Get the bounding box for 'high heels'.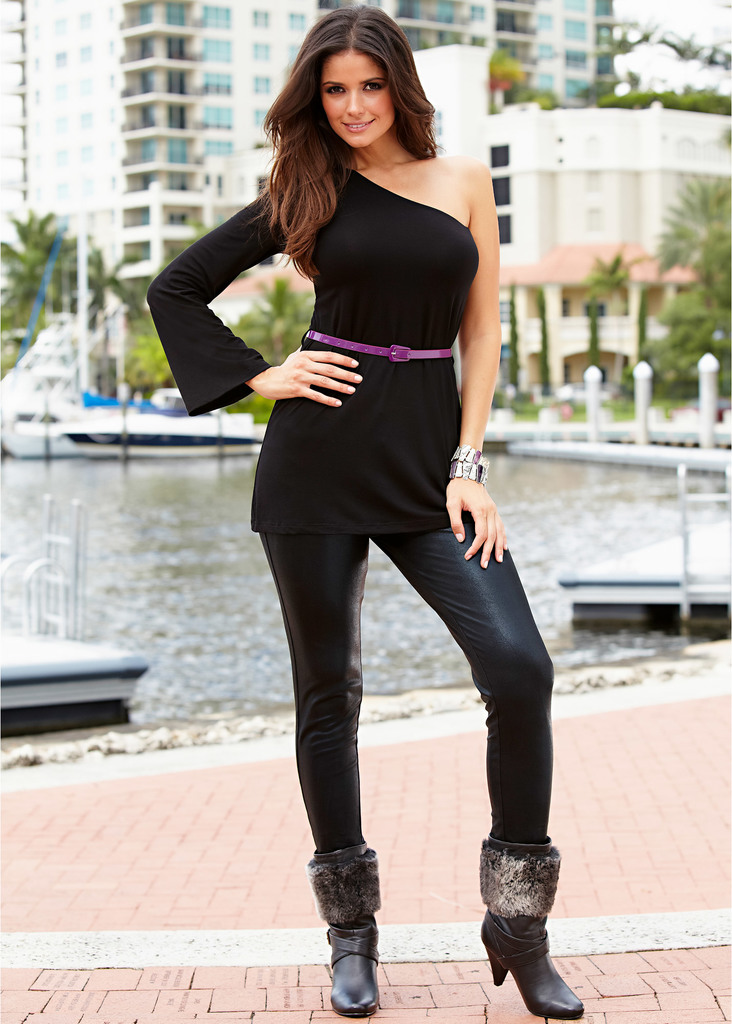
locate(471, 838, 588, 1015).
